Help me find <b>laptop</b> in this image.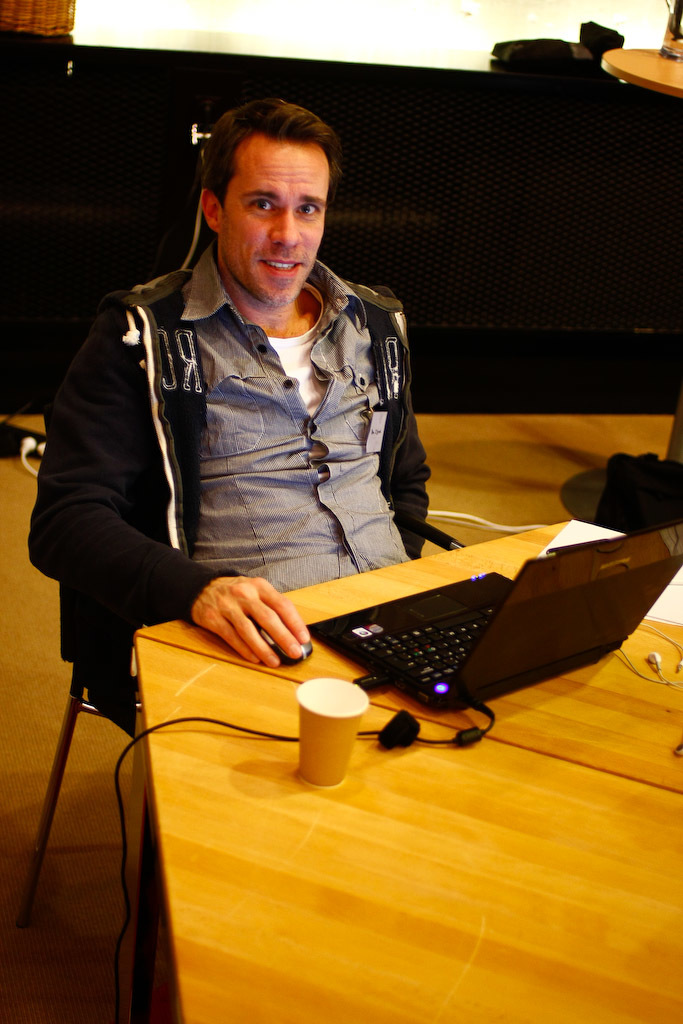
Found it: [x1=307, y1=516, x2=676, y2=712].
